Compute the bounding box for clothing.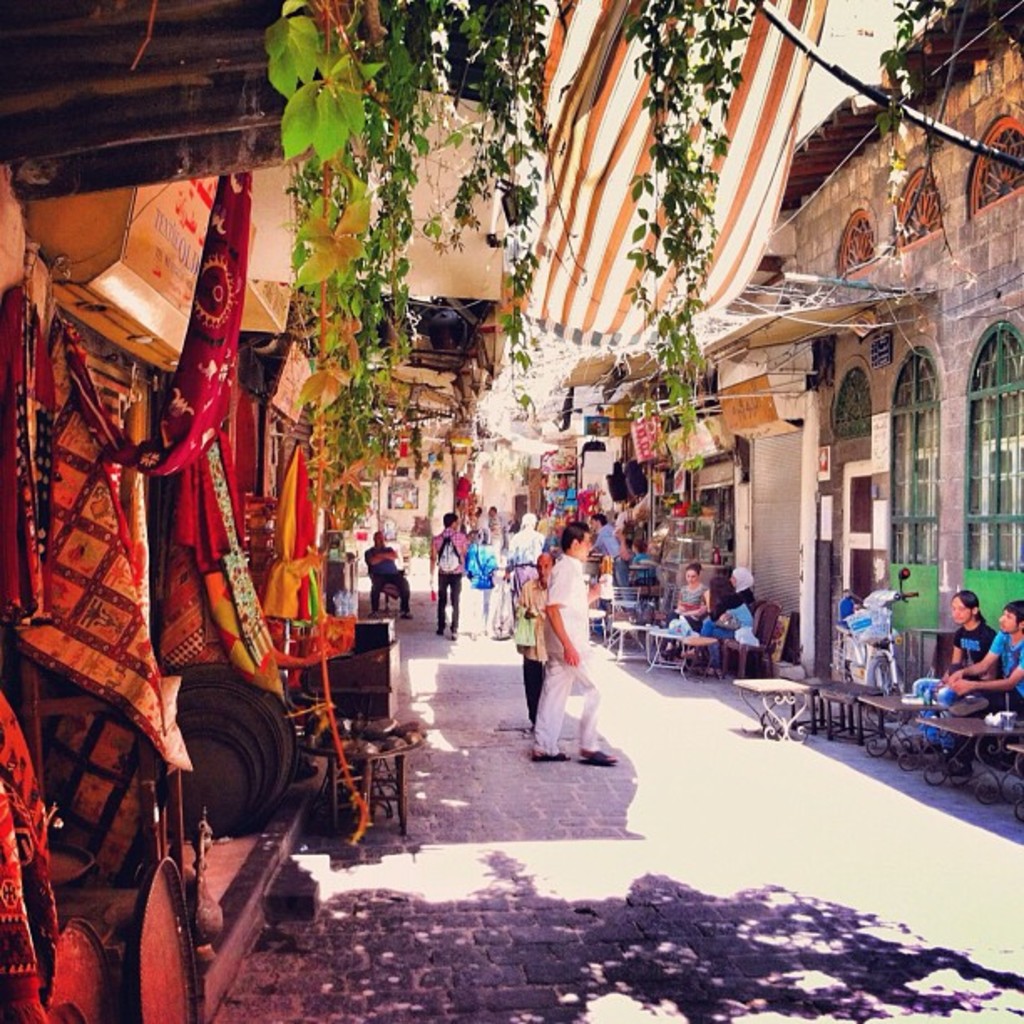
515,527,604,733.
